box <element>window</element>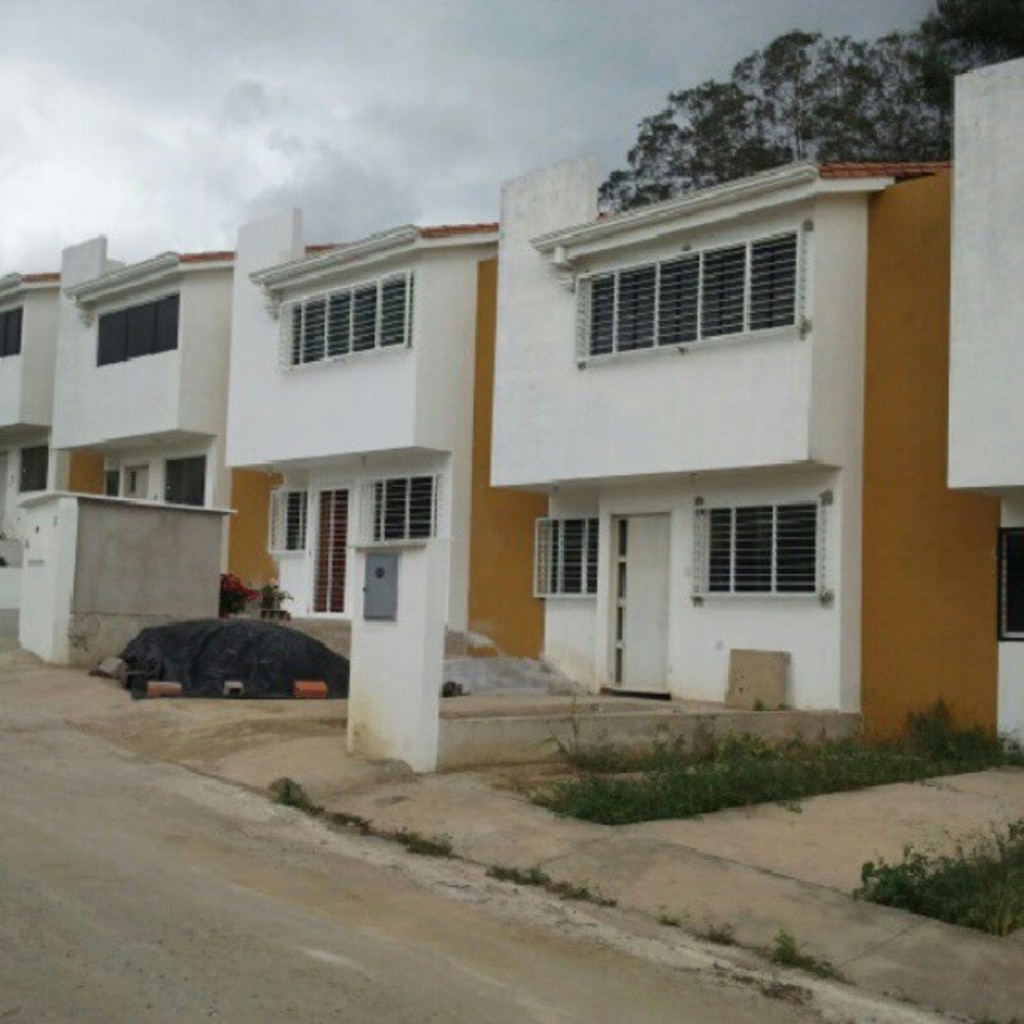
left=522, top=519, right=604, bottom=606
